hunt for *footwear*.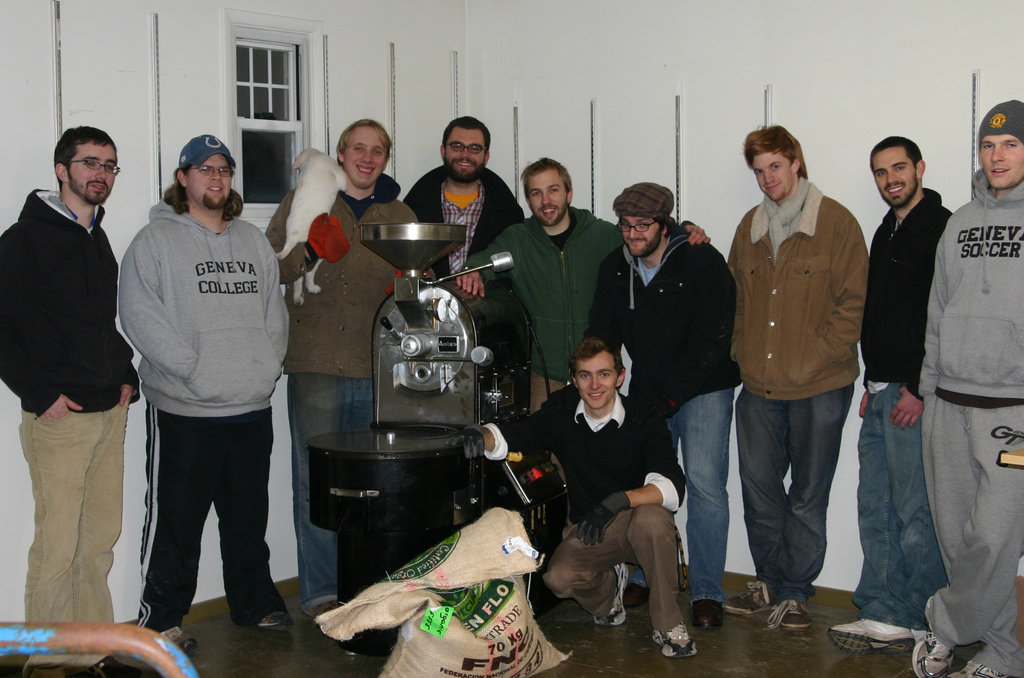
Hunted down at locate(726, 578, 772, 618).
